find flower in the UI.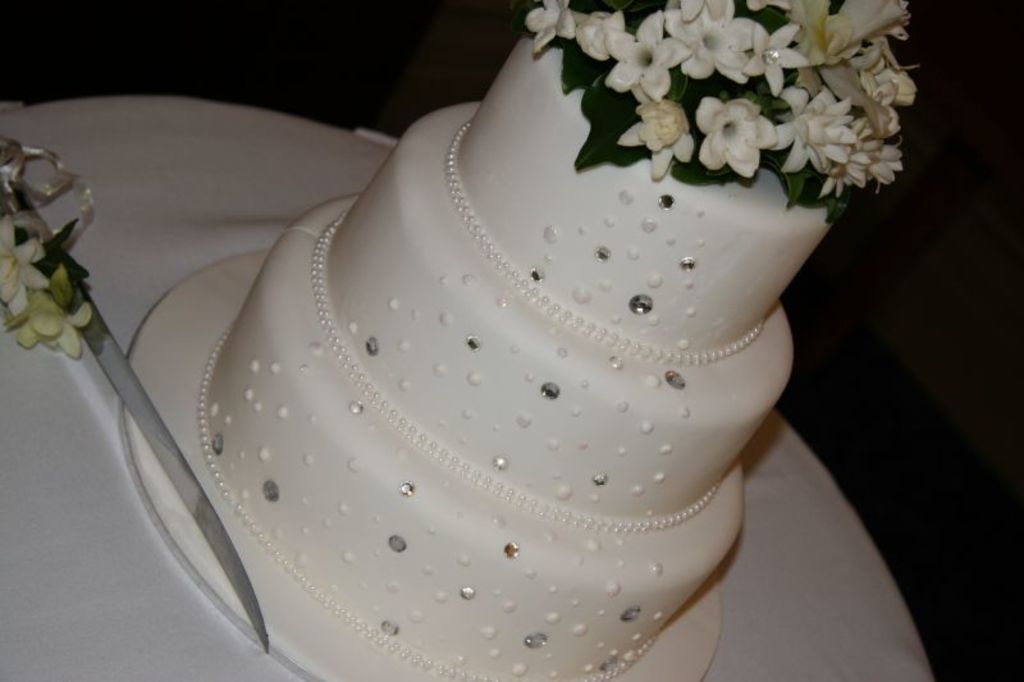
UI element at x1=524, y1=0, x2=589, y2=52.
